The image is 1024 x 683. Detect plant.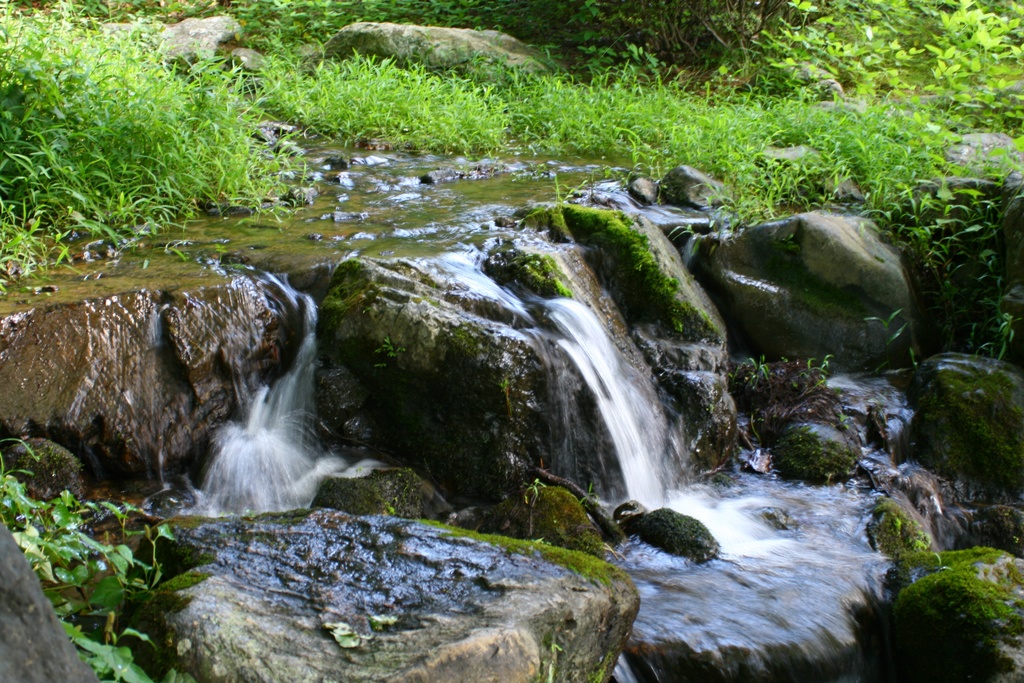
Detection: [375, 334, 410, 361].
